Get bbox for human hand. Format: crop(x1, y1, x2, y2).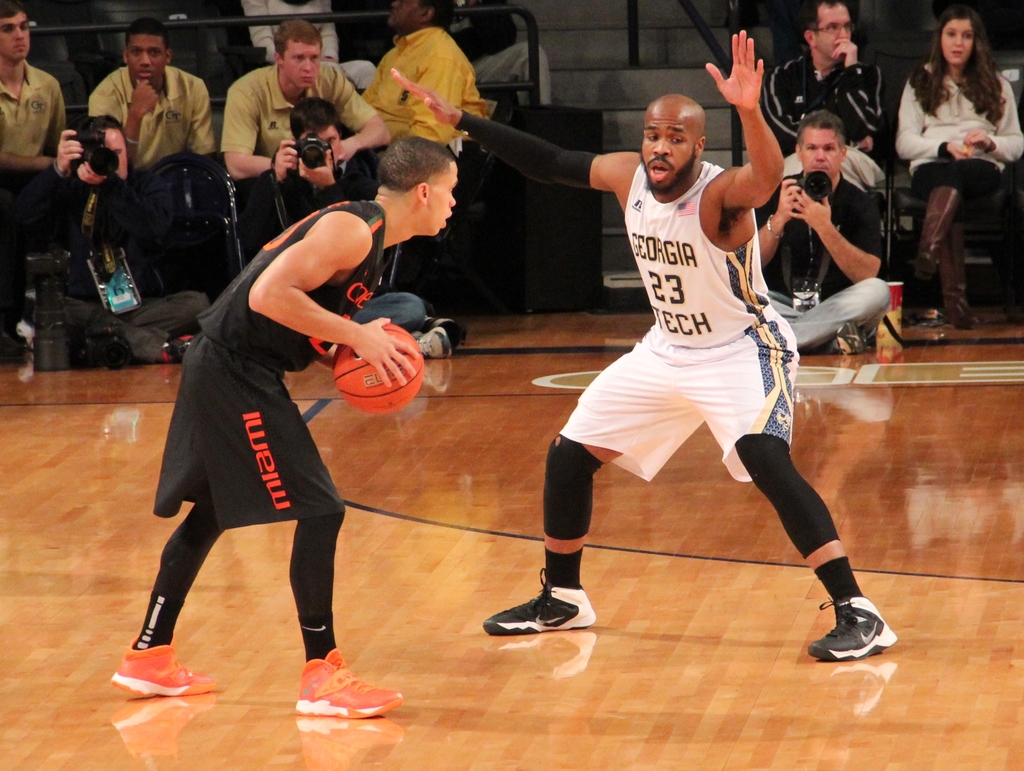
crop(853, 137, 874, 154).
